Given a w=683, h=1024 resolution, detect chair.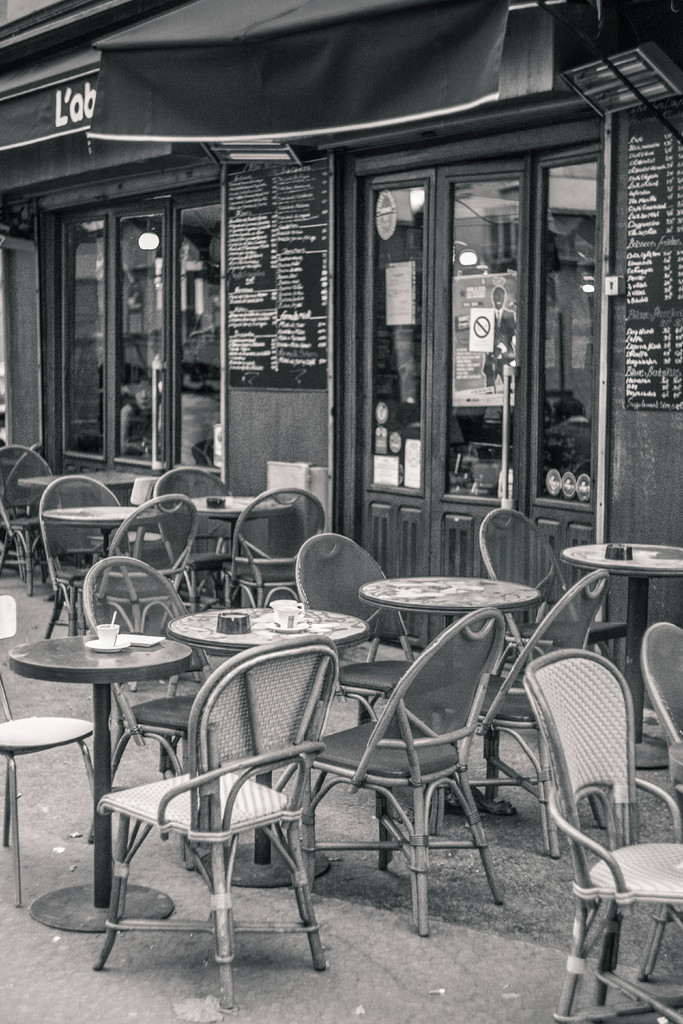
bbox=[276, 604, 502, 938].
